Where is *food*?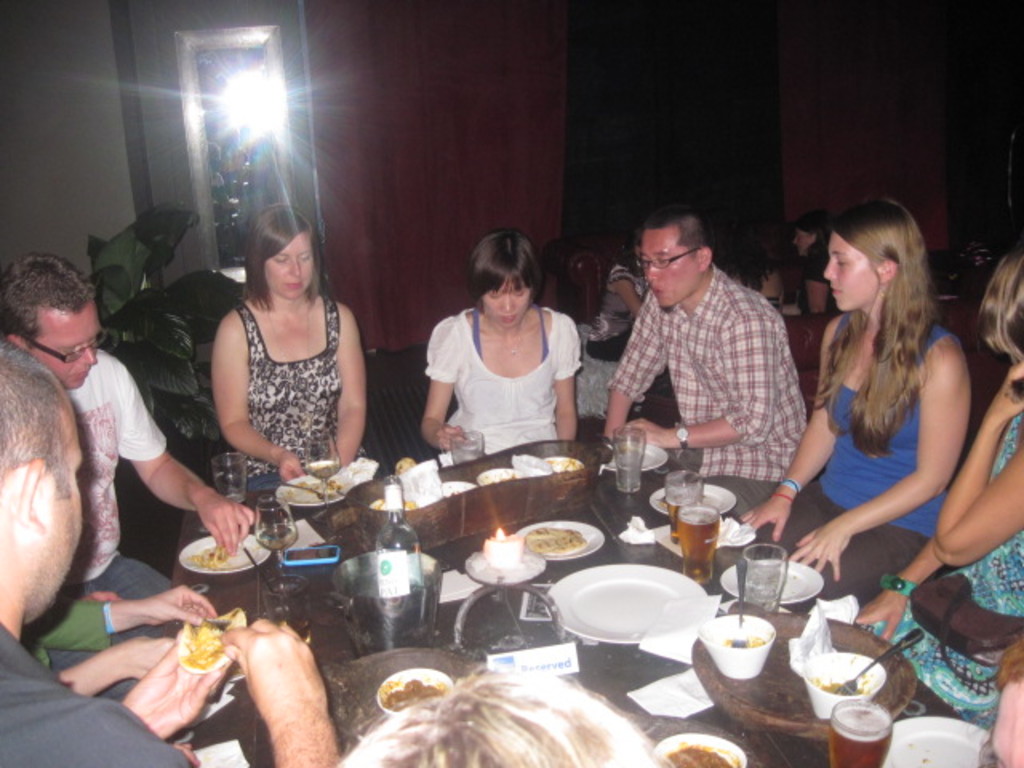
[810, 675, 882, 701].
